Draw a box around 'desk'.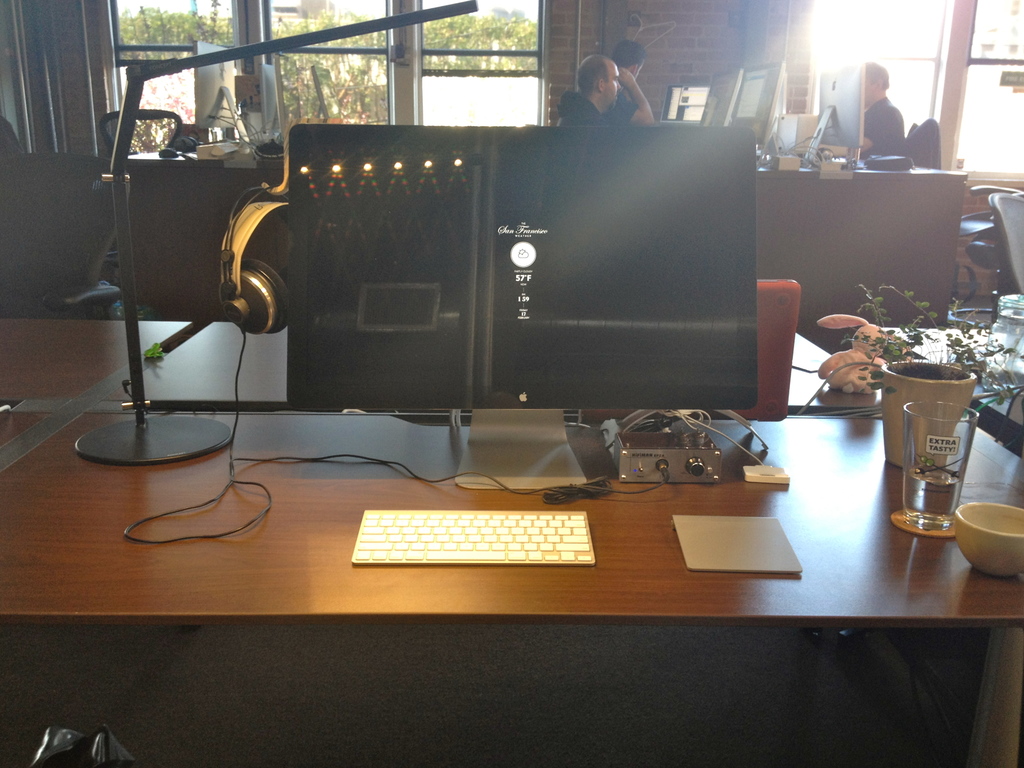
<region>0, 318, 1023, 767</region>.
